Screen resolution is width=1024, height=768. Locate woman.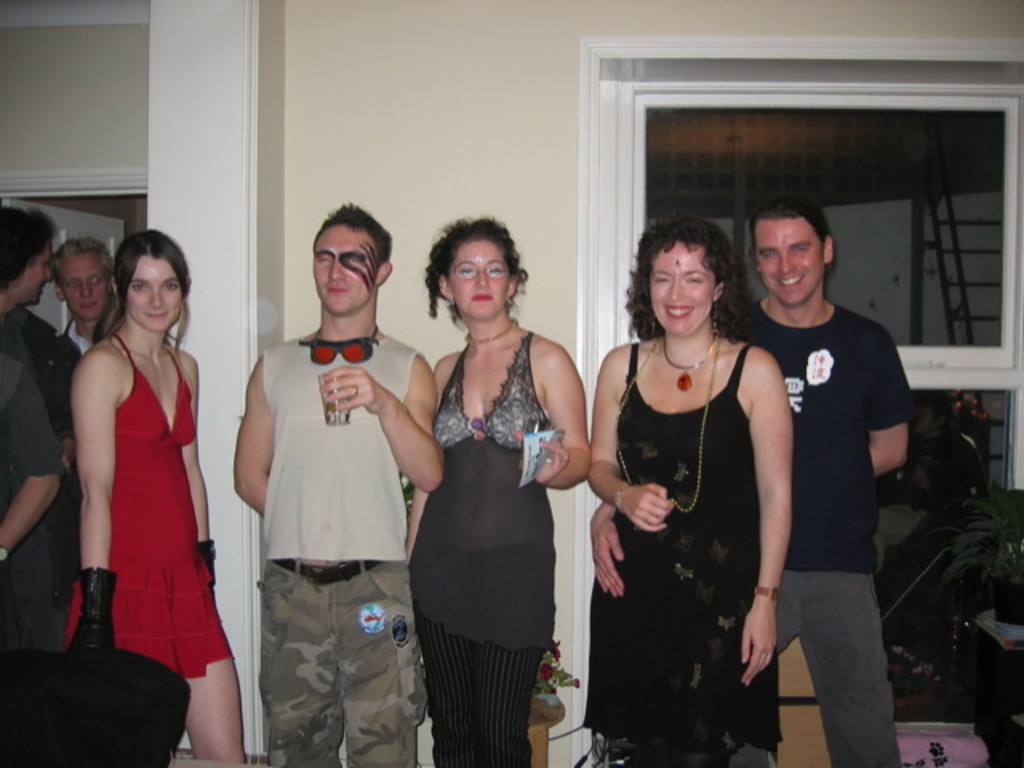
(left=64, top=229, right=256, bottom=766).
